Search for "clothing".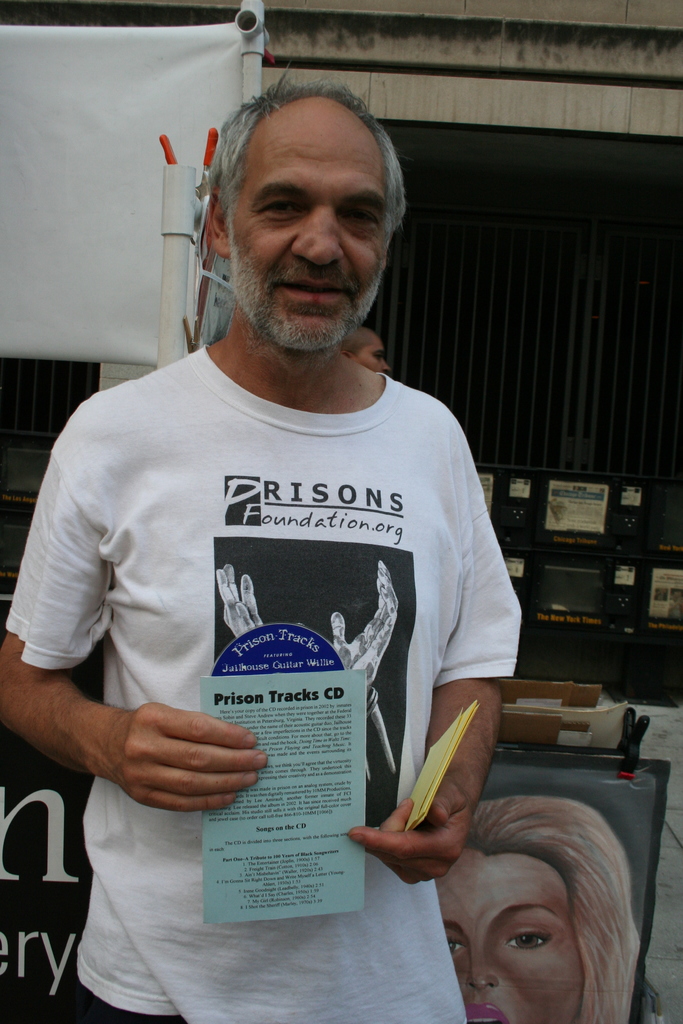
Found at (44,291,532,980).
